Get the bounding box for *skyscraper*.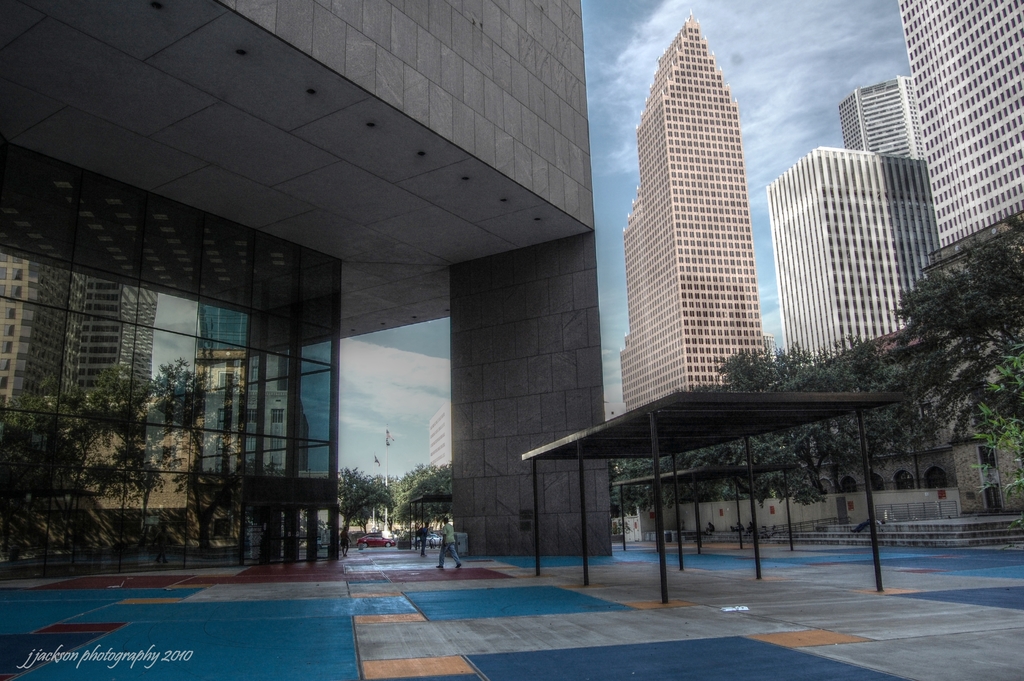
[x1=885, y1=0, x2=1023, y2=270].
